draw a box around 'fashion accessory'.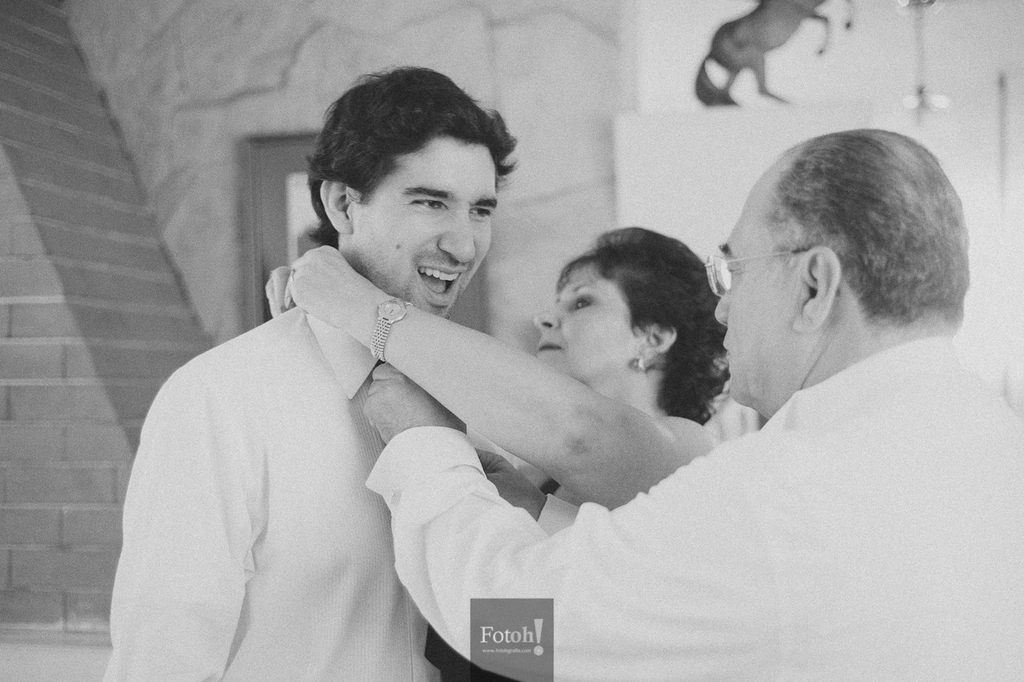
crop(367, 295, 414, 365).
